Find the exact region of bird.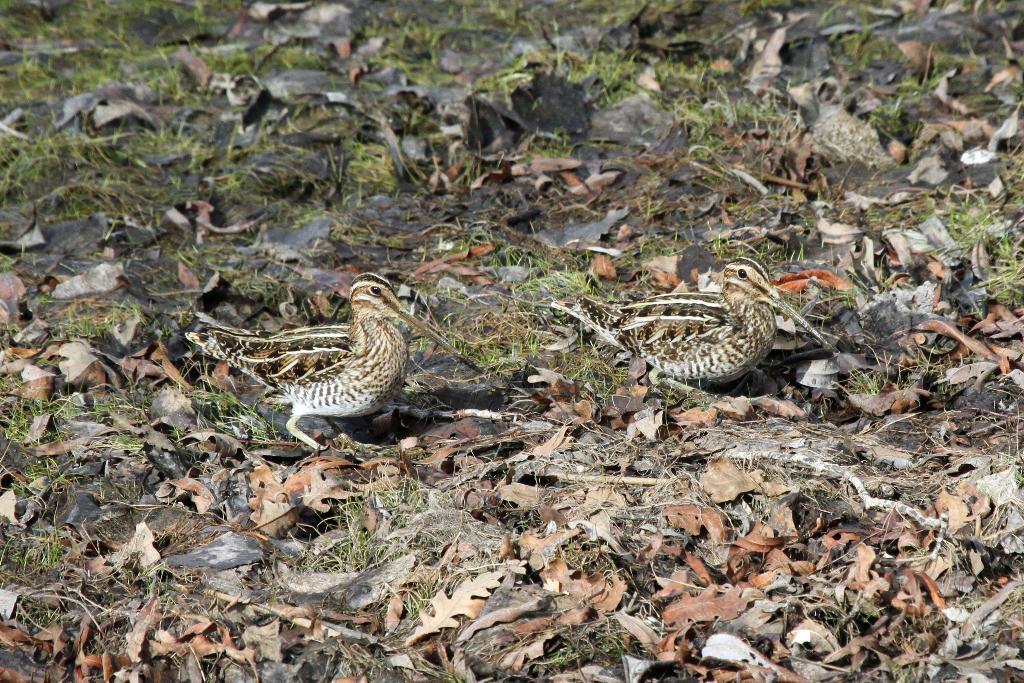
Exact region: region(189, 270, 444, 446).
